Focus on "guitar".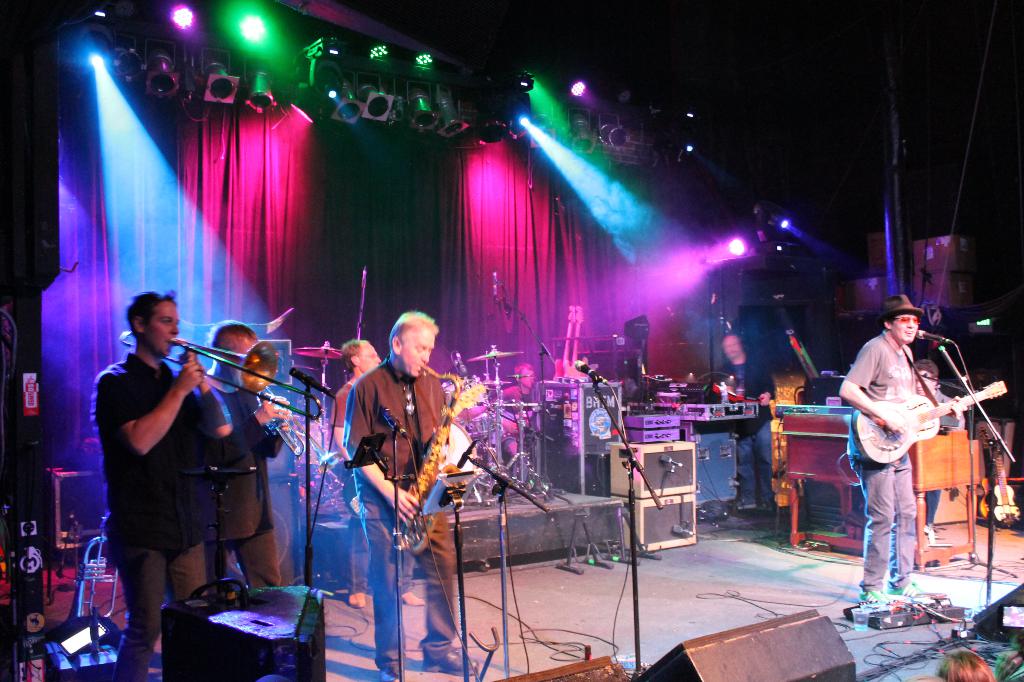
Focused at 980/426/1023/531.
